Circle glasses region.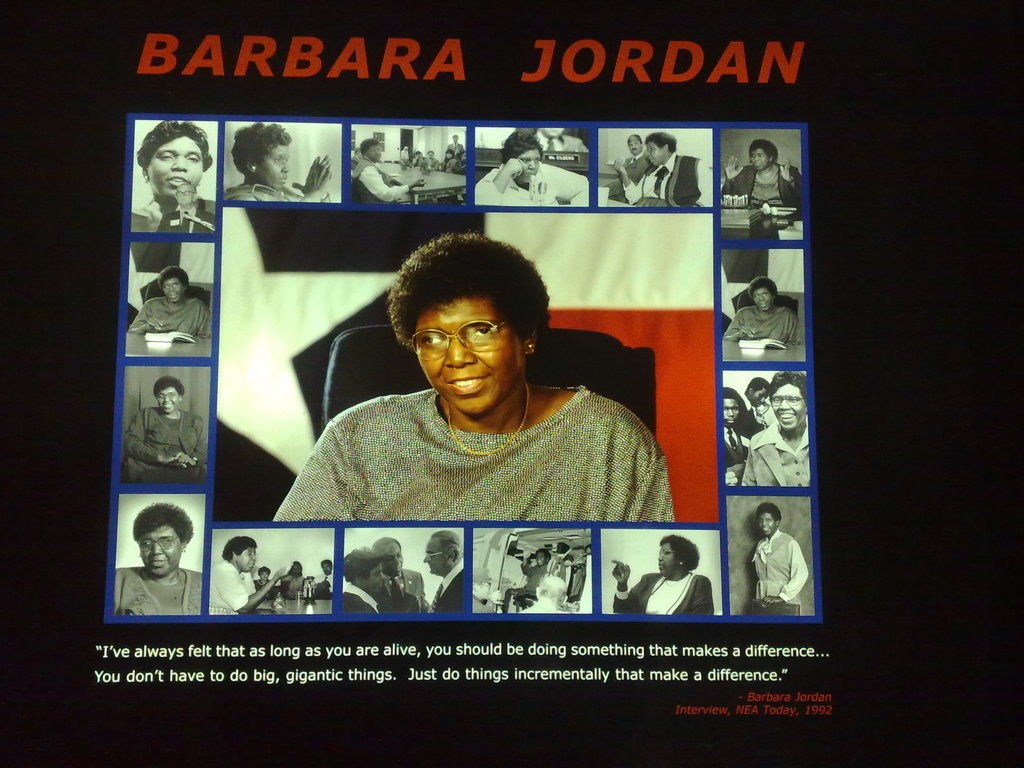
Region: <box>163,282,184,292</box>.
